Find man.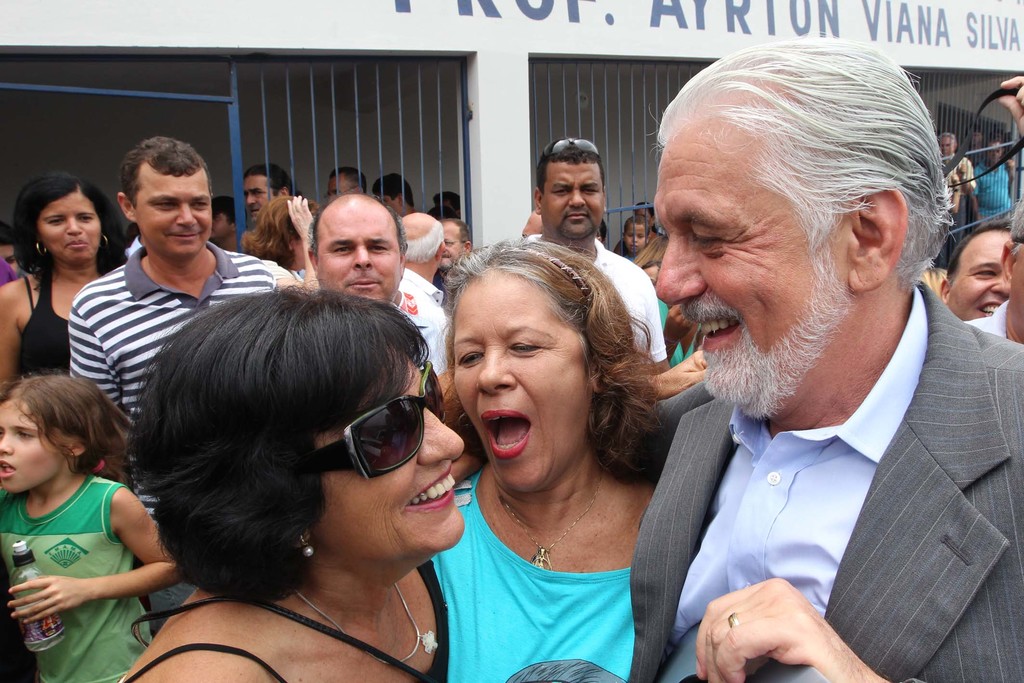
{"left": 974, "top": 143, "right": 1016, "bottom": 222}.
